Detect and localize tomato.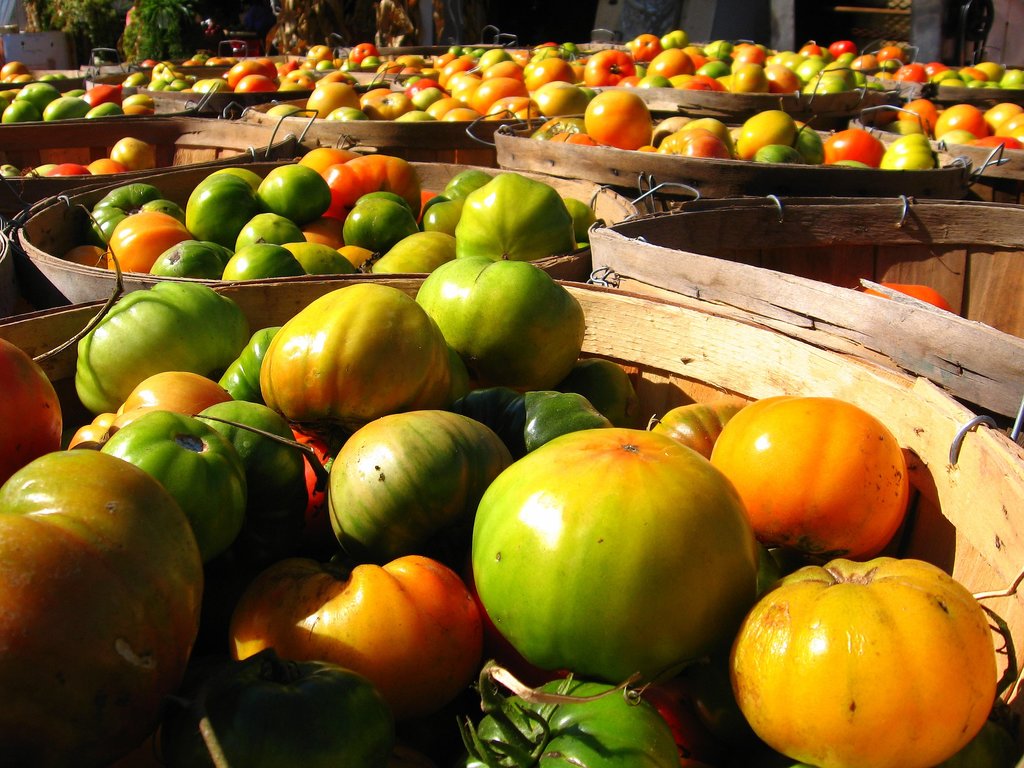
Localized at left=472, top=424, right=765, bottom=679.
